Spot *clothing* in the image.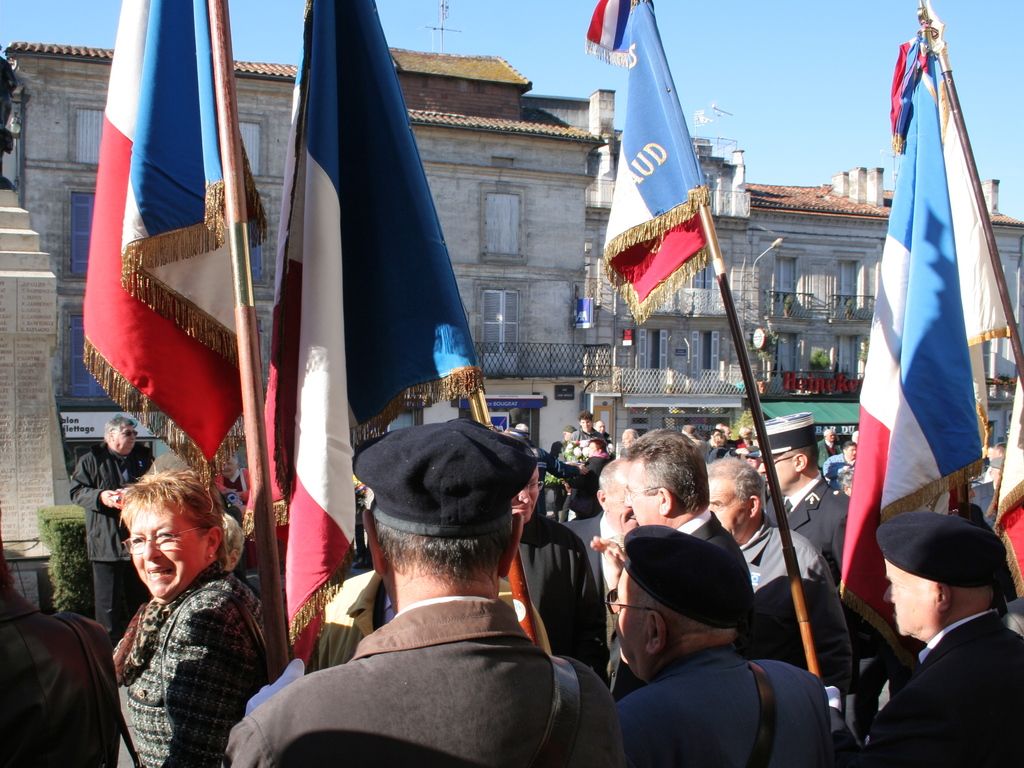
*clothing* found at bbox=(768, 471, 854, 591).
